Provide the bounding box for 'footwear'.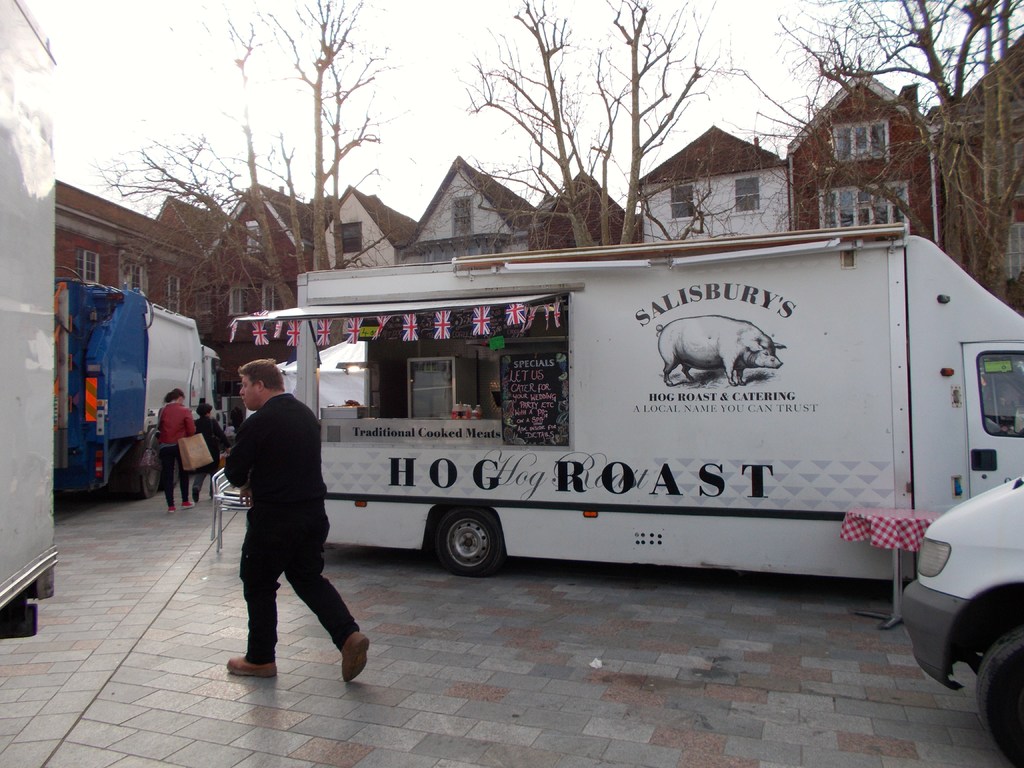
detection(169, 503, 177, 514).
